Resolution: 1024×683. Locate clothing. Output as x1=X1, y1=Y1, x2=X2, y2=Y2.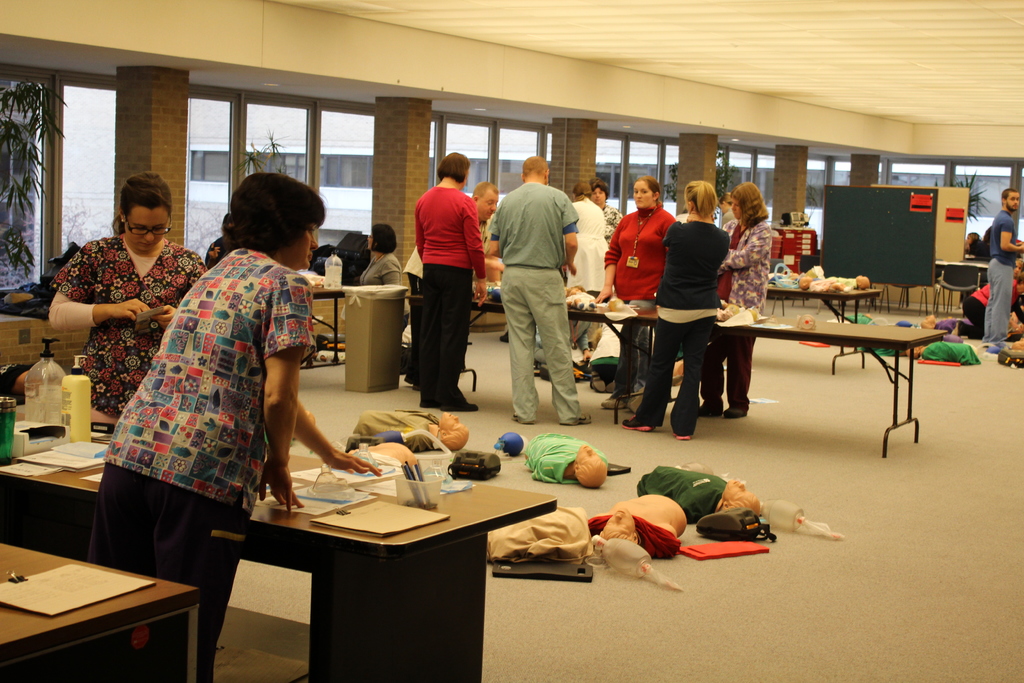
x1=412, y1=184, x2=485, y2=413.
